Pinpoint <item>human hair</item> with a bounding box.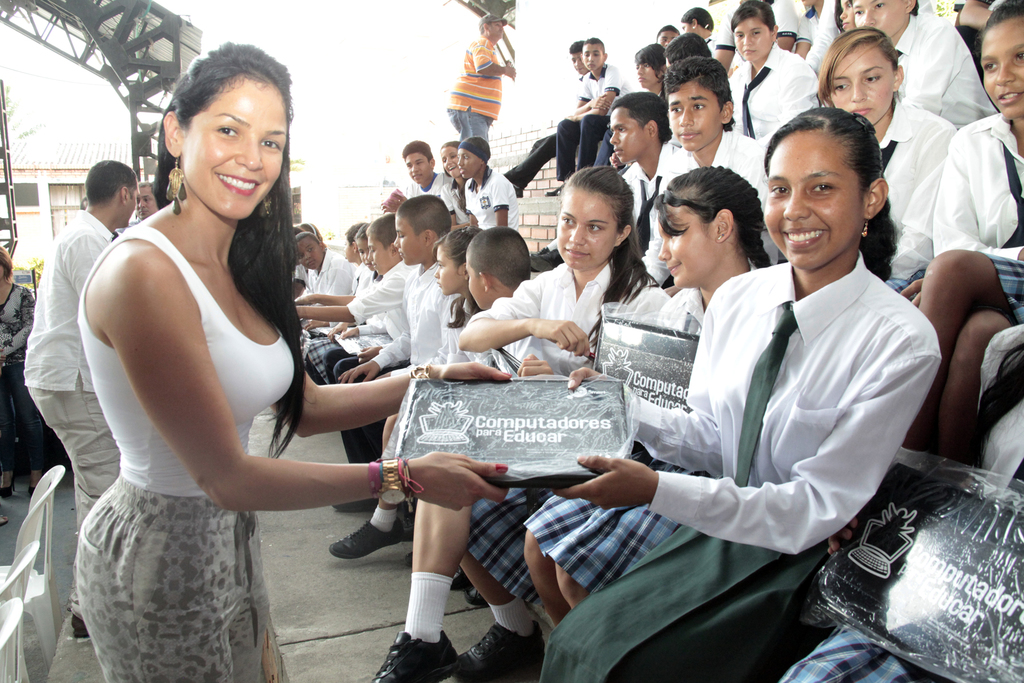
(729,1,775,32).
